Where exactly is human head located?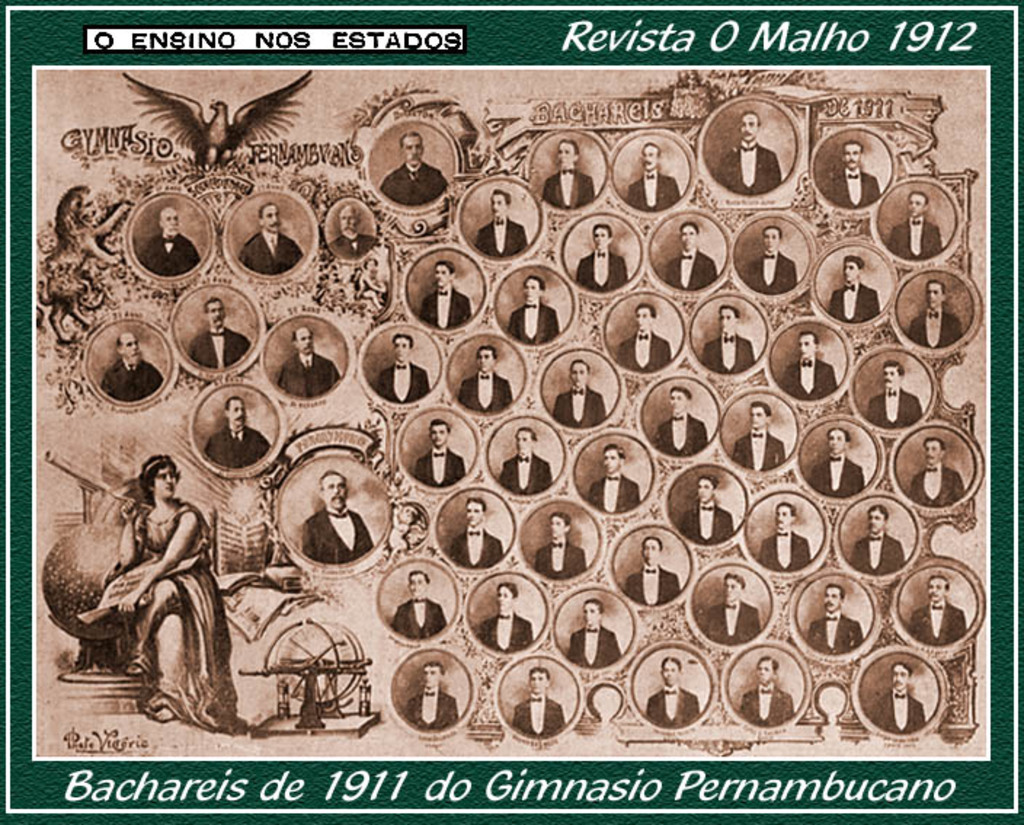
Its bounding box is left=556, top=141, right=577, bottom=169.
